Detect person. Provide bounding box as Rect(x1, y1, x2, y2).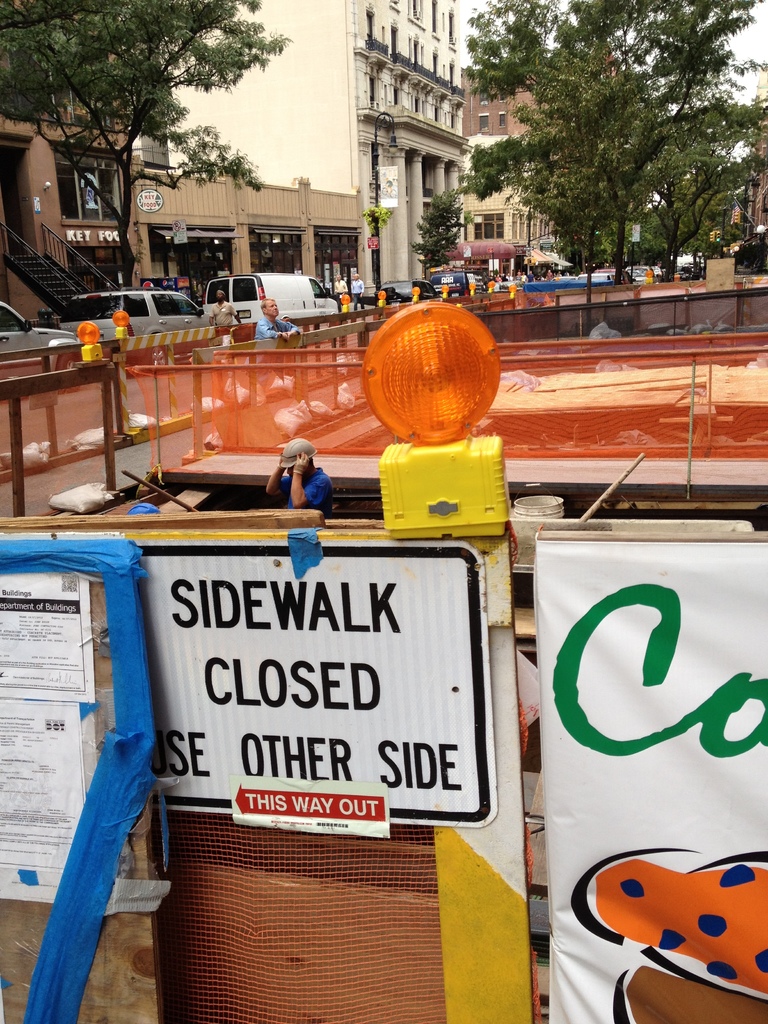
Rect(348, 271, 369, 332).
